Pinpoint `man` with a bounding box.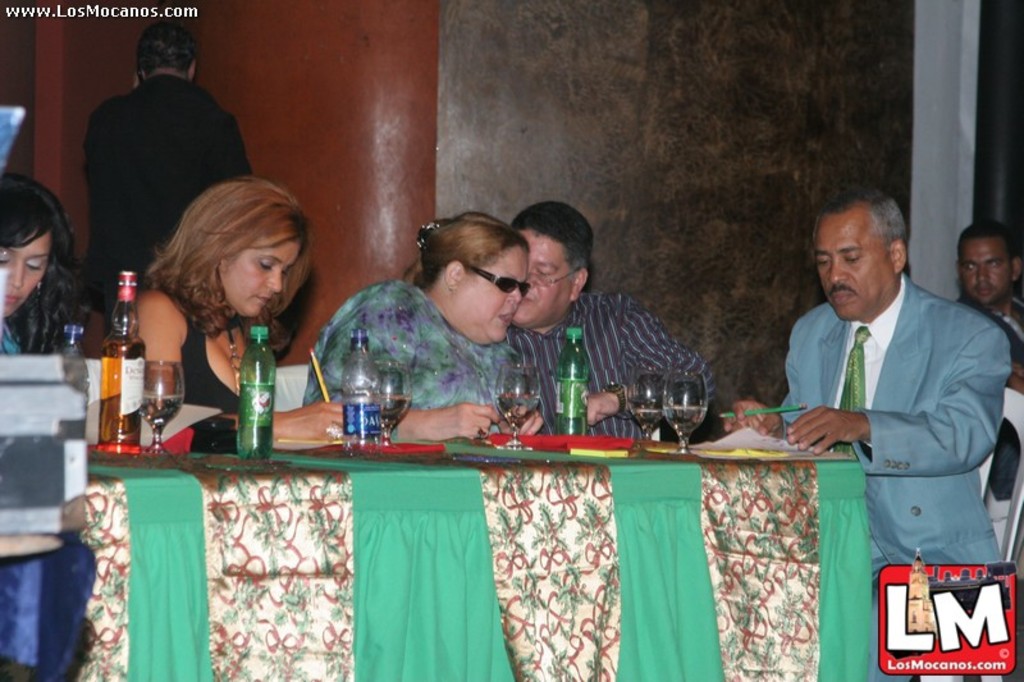
{"left": 512, "top": 191, "right": 721, "bottom": 458}.
